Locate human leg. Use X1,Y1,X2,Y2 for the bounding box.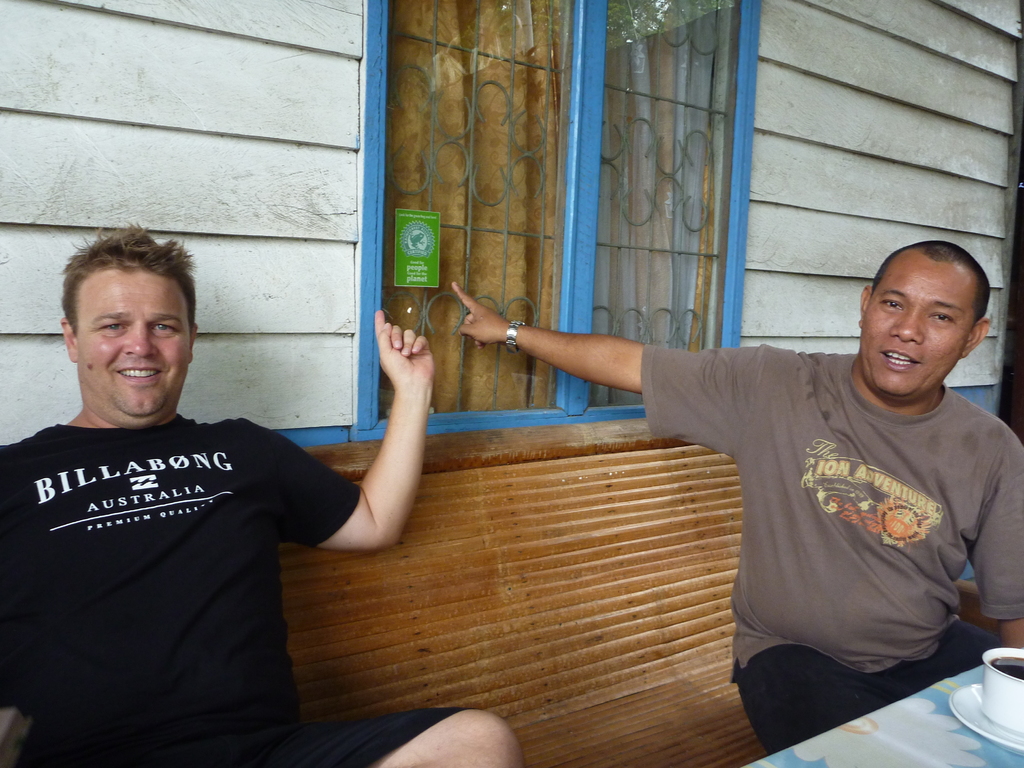
367,711,529,766.
